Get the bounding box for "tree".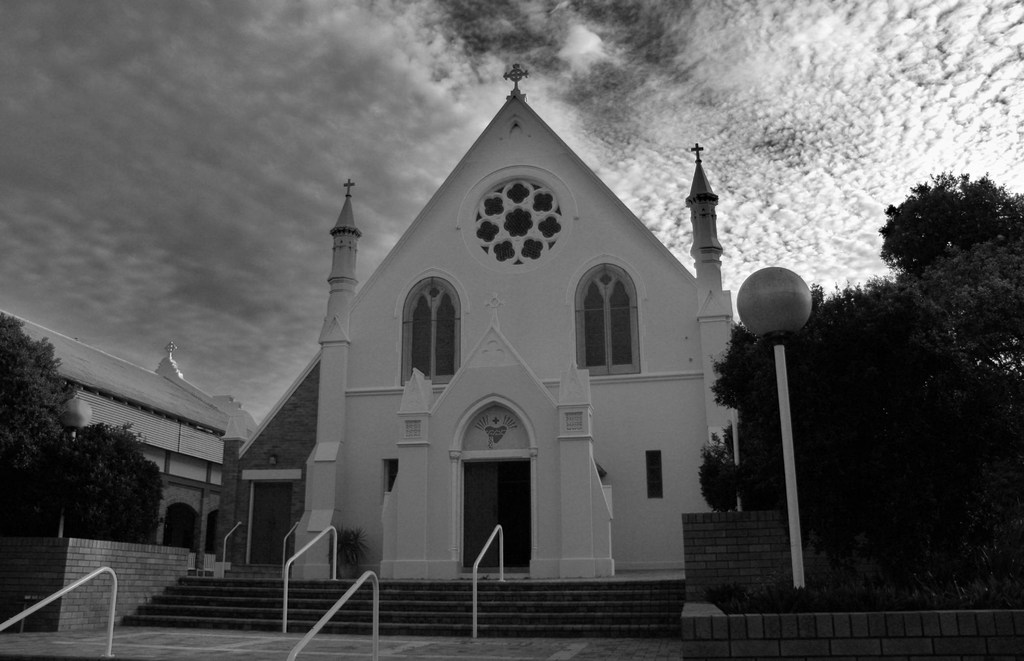
<bbox>51, 430, 168, 542</bbox>.
